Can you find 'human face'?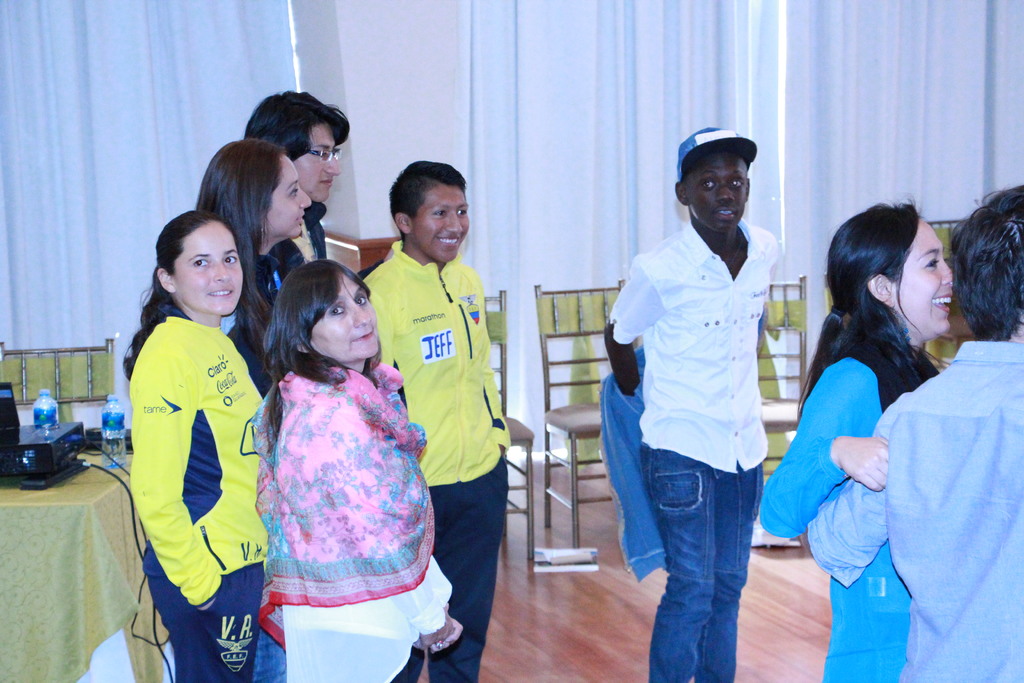
Yes, bounding box: [left=684, top=139, right=750, bottom=226].
